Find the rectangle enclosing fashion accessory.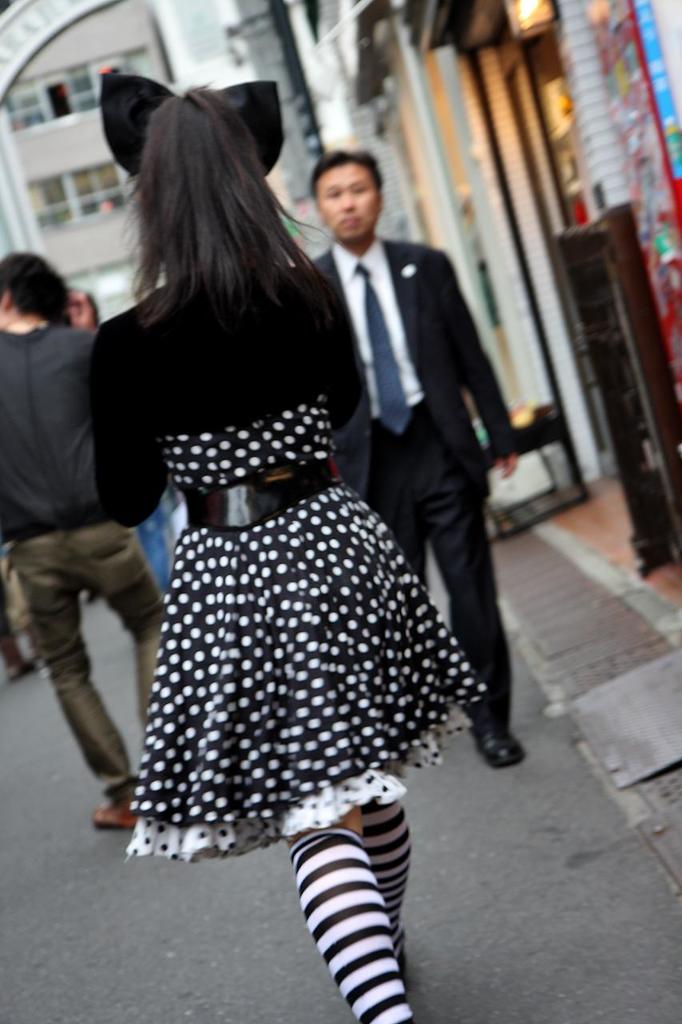
crop(350, 258, 414, 434).
